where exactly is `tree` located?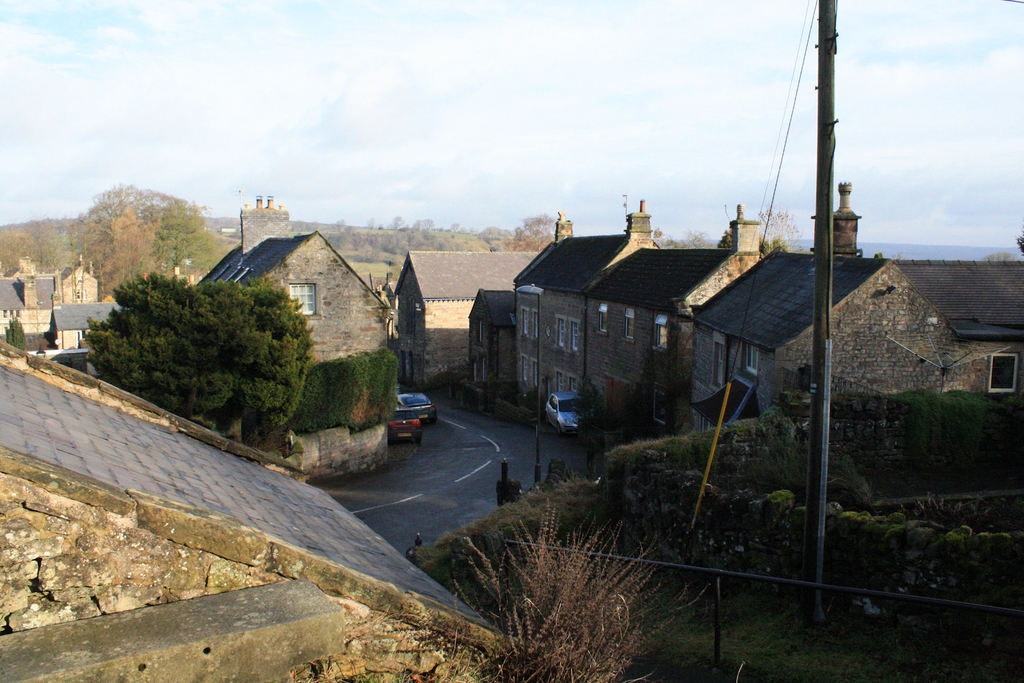
Its bounding box is bbox=(74, 252, 330, 433).
